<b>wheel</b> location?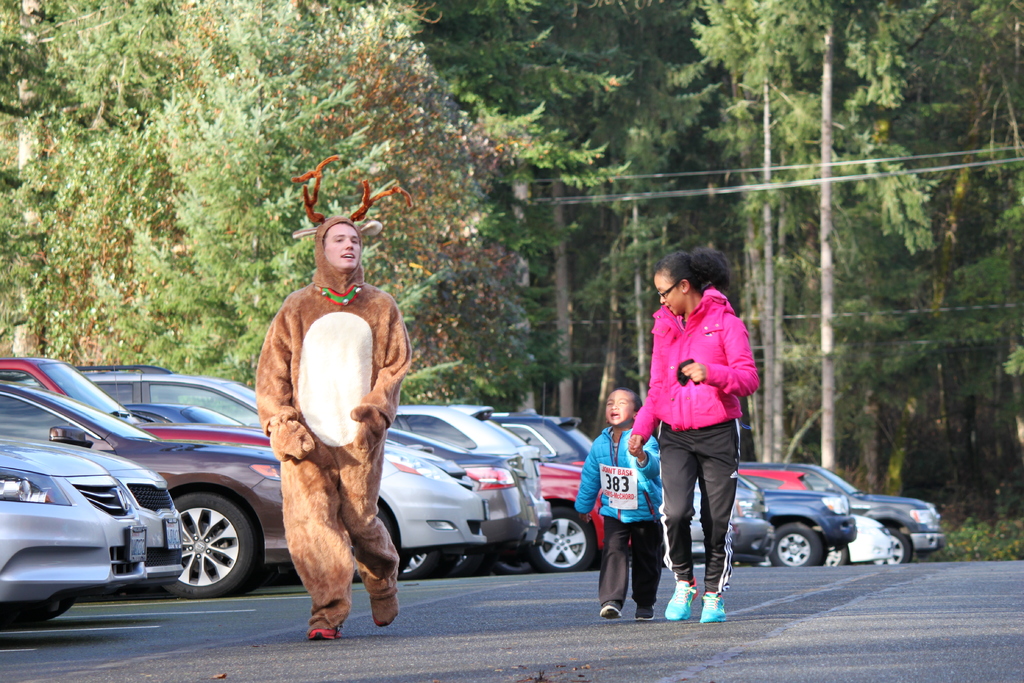
[770,523,826,579]
